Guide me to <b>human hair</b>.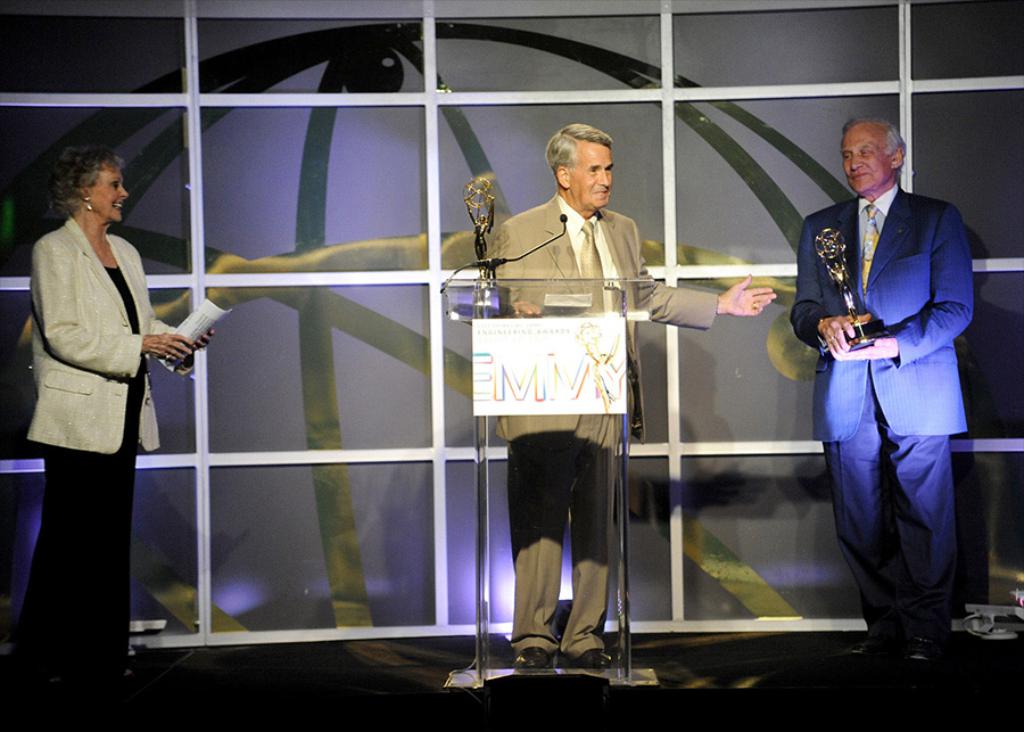
Guidance: Rect(543, 121, 613, 180).
